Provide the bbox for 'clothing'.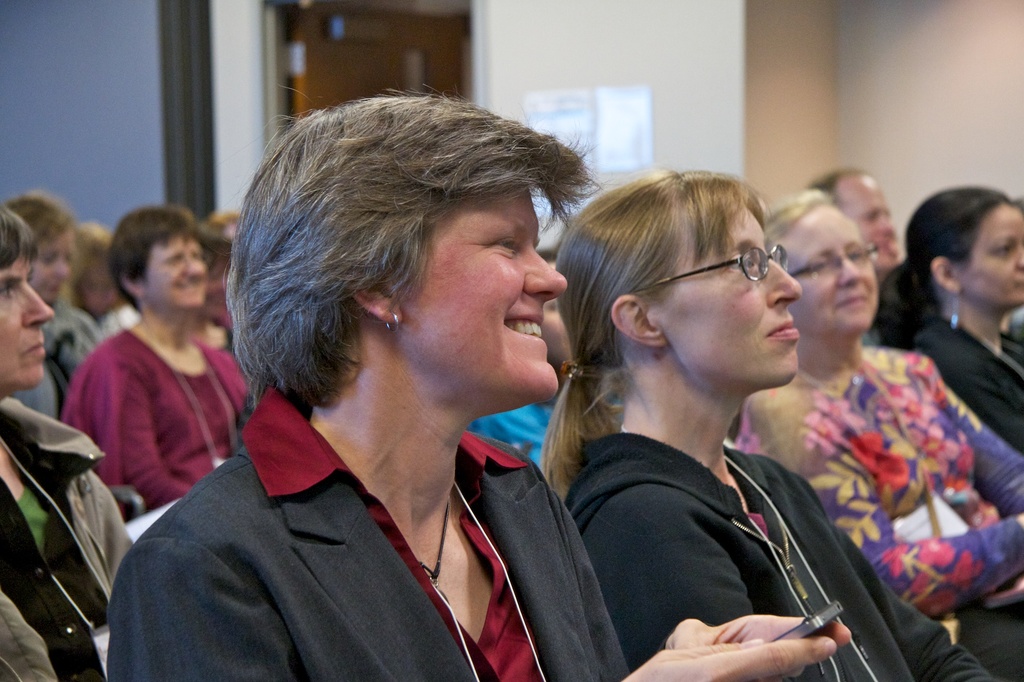
[left=26, top=299, right=105, bottom=419].
